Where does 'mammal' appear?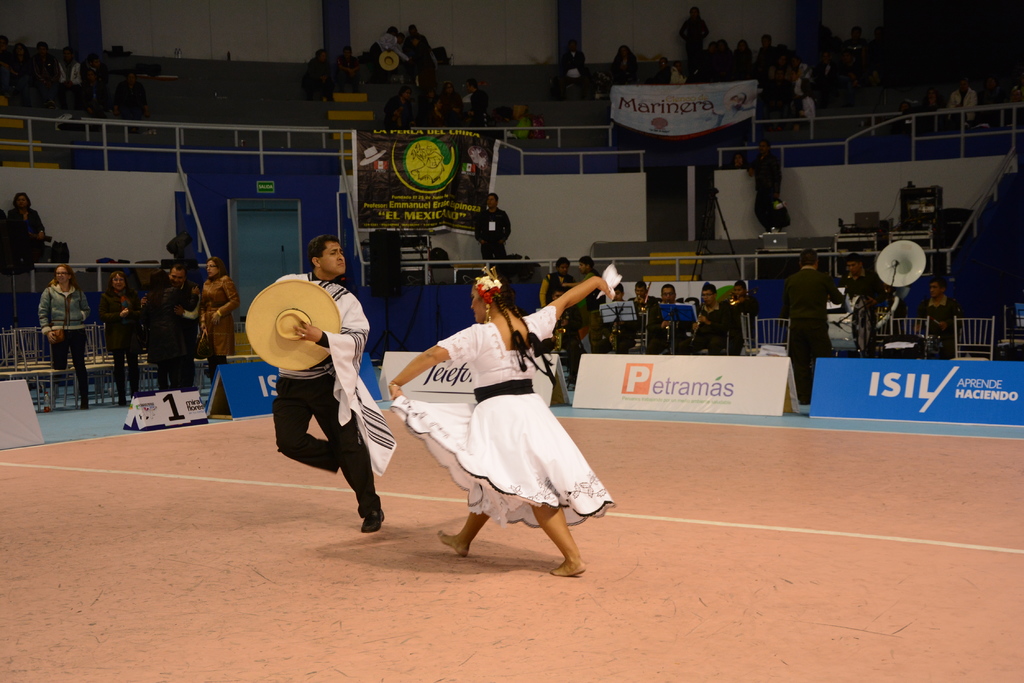
Appears at <bbox>842, 253, 877, 303</bbox>.
